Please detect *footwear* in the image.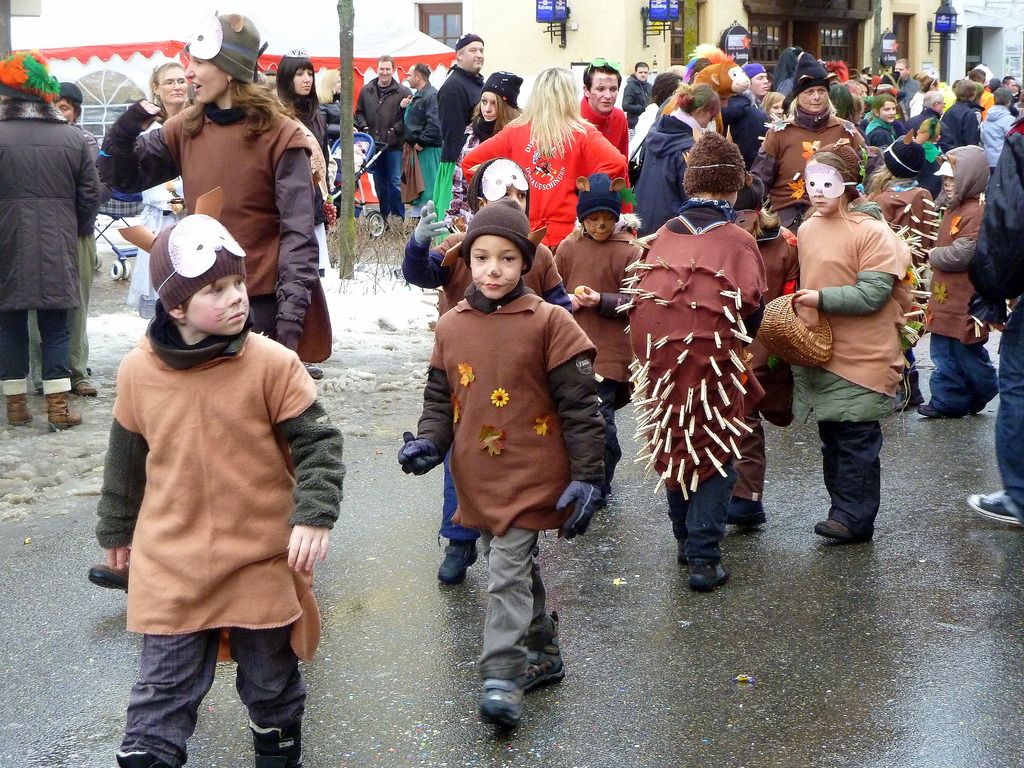
x1=475, y1=676, x2=525, y2=737.
